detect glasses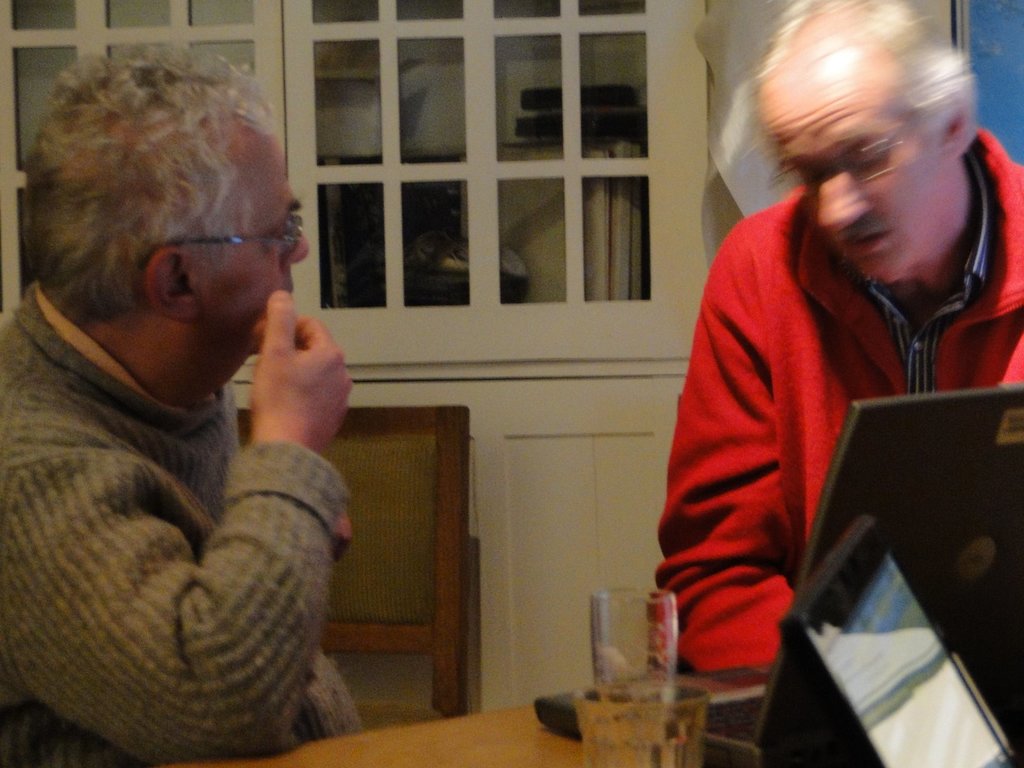
l=767, t=107, r=920, b=204
